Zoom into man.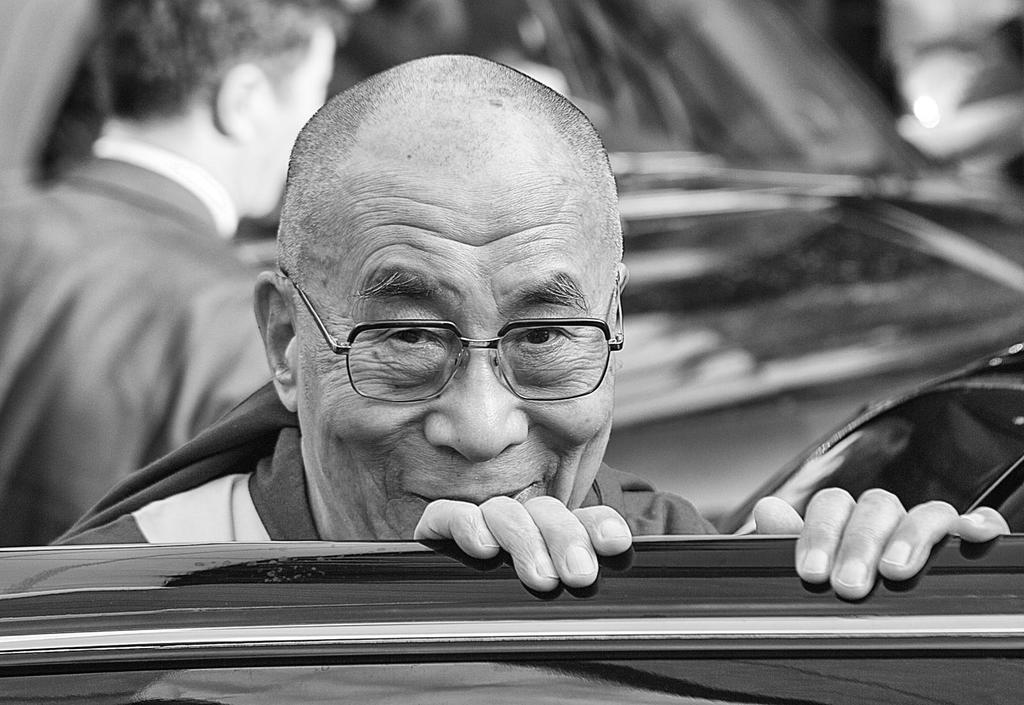
Zoom target: l=49, t=49, r=1018, b=589.
